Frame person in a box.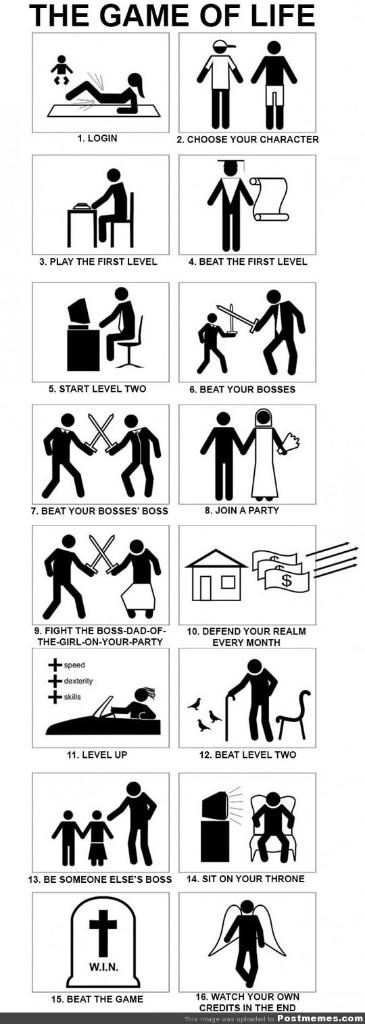
crop(249, 39, 293, 130).
